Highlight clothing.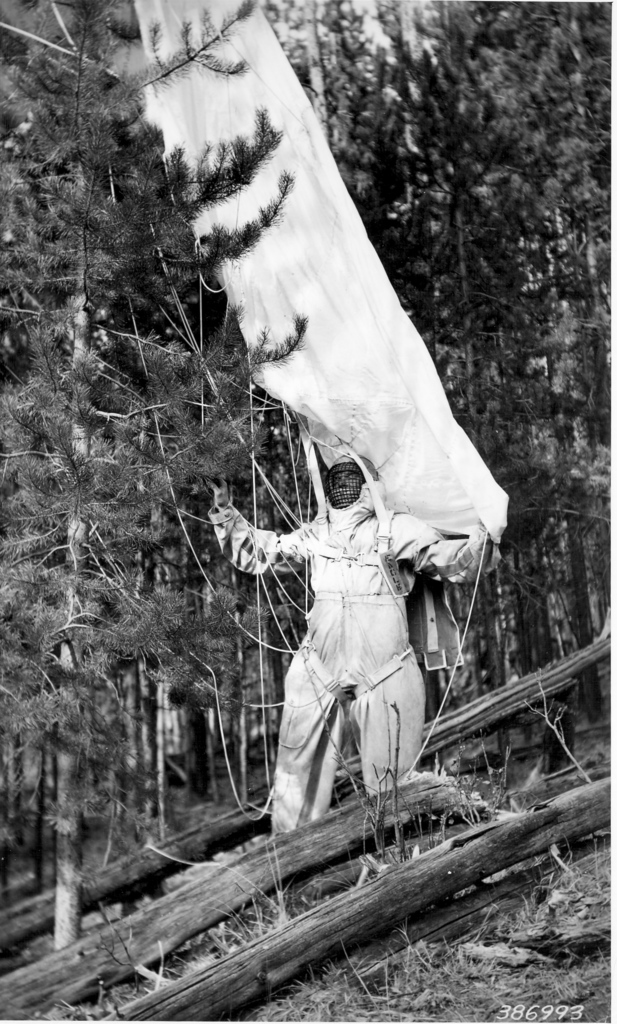
Highlighted region: region(211, 498, 477, 790).
